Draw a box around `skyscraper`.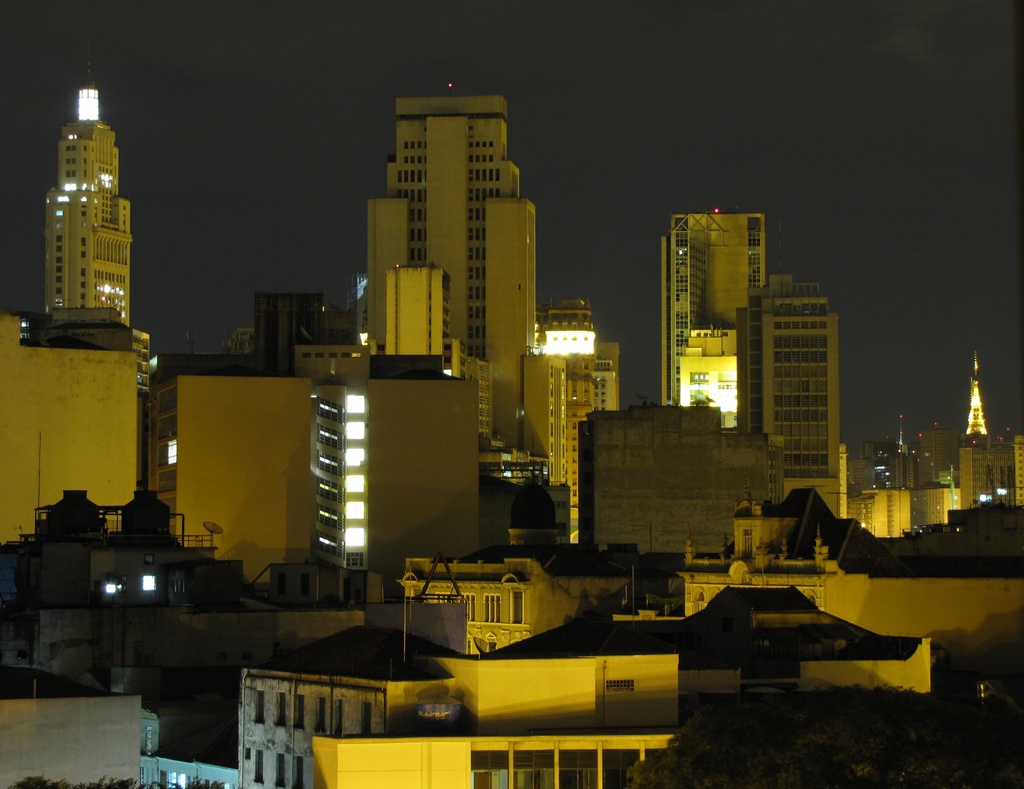
x1=519, y1=291, x2=625, y2=536.
